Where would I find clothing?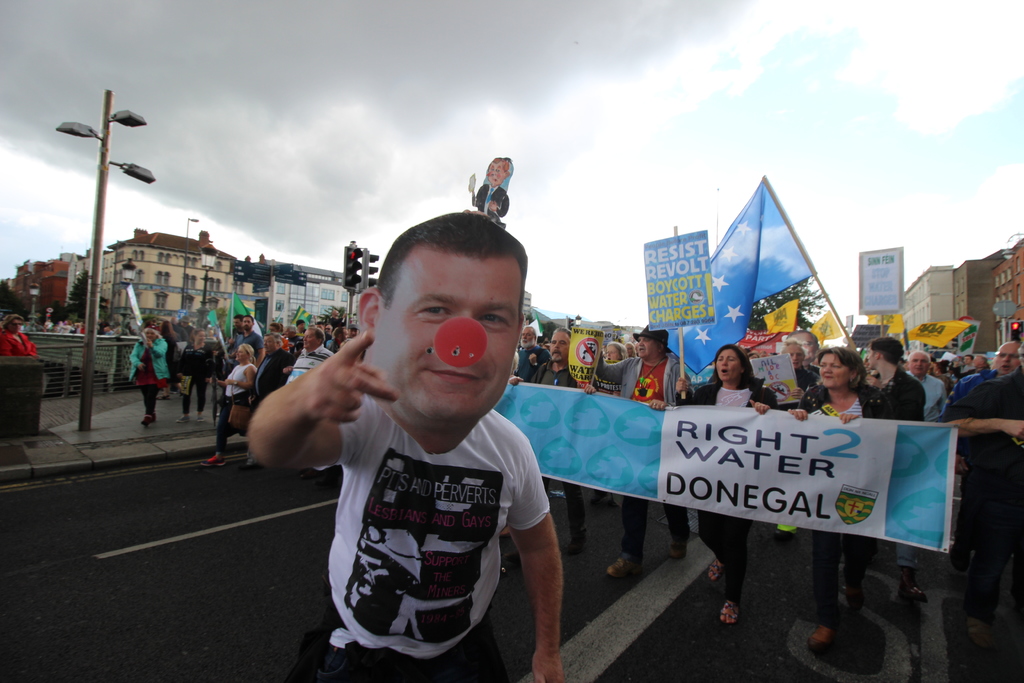
At 941,361,1023,629.
